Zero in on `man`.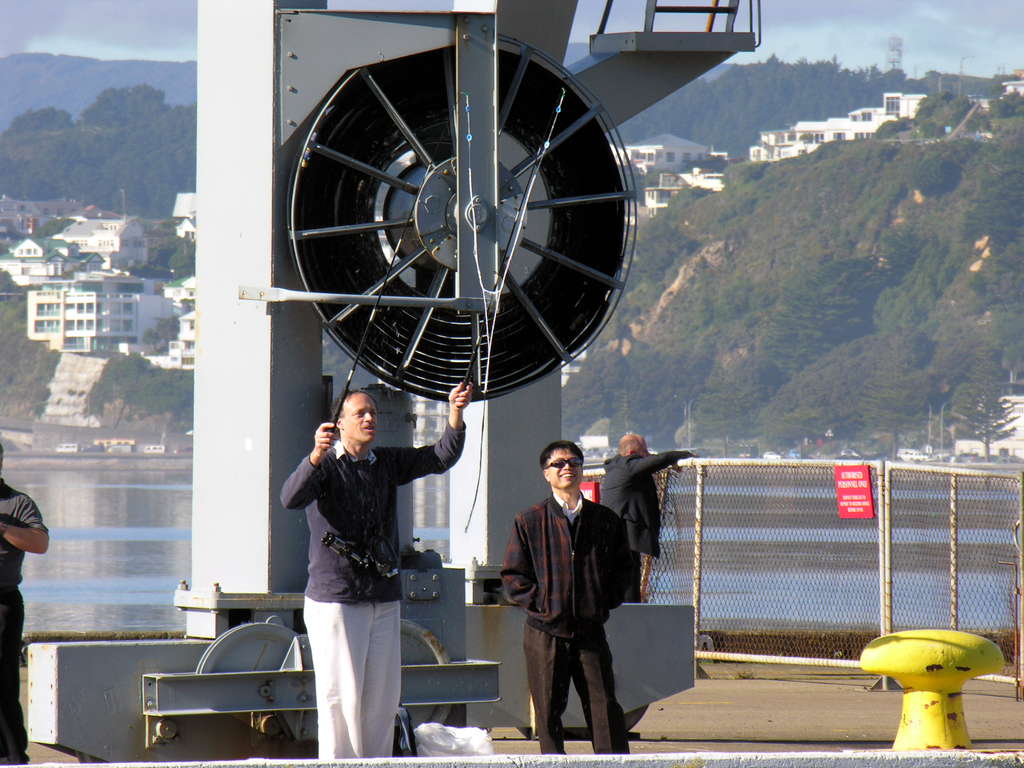
Zeroed in: bbox(282, 377, 477, 759).
